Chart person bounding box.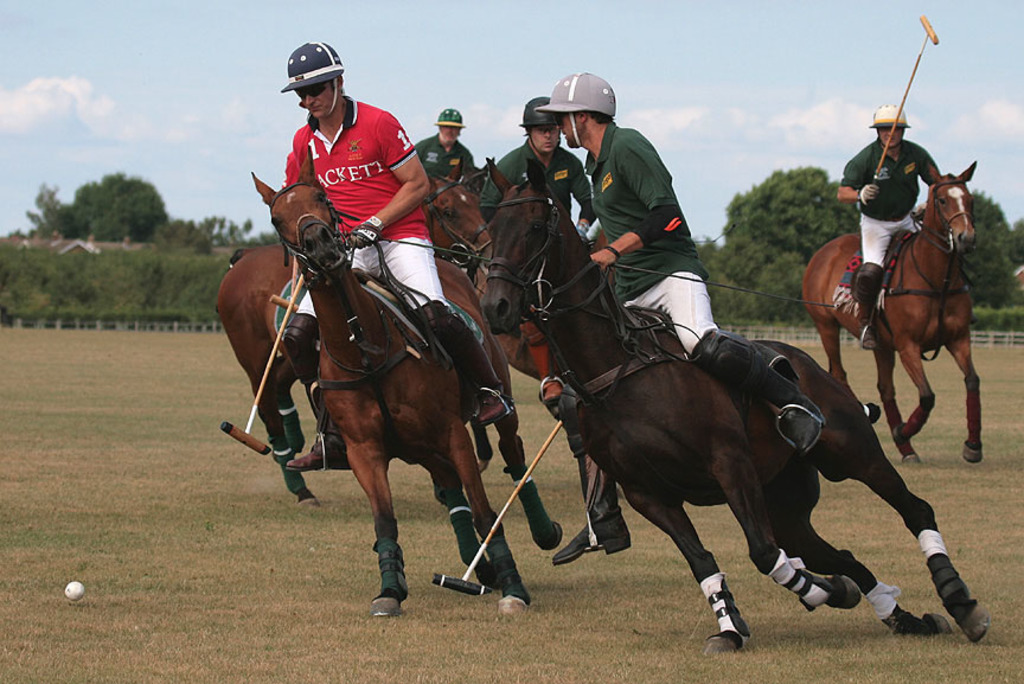
Charted: left=491, top=68, right=825, bottom=577.
